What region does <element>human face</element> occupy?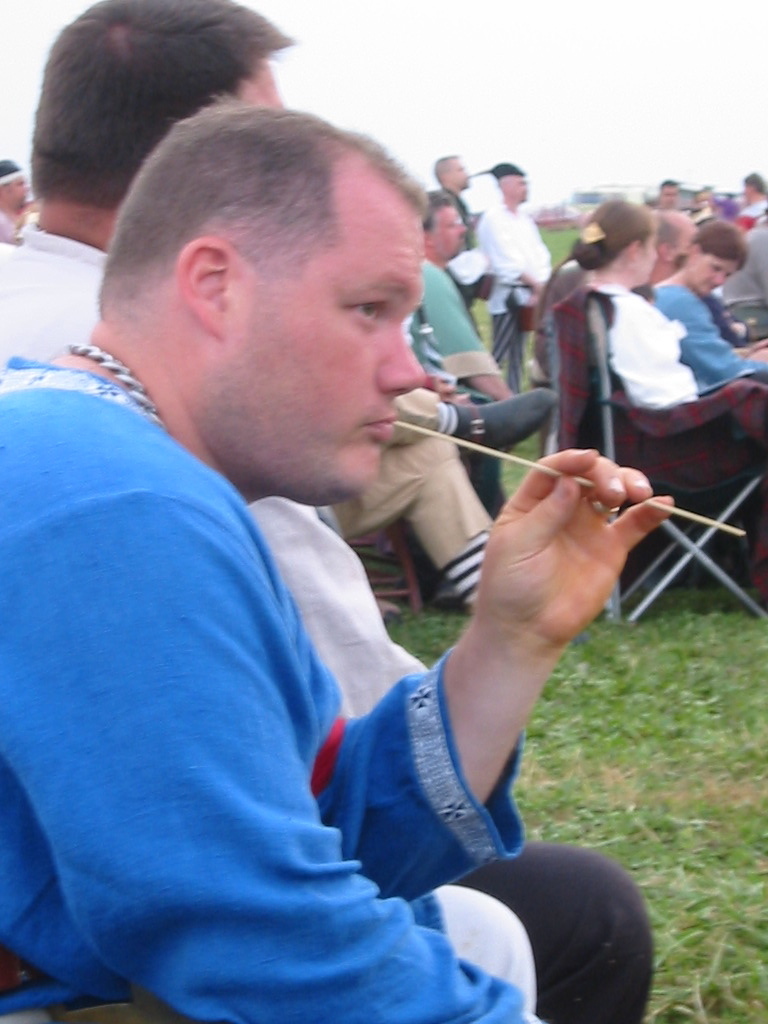
bbox=[433, 205, 468, 251].
